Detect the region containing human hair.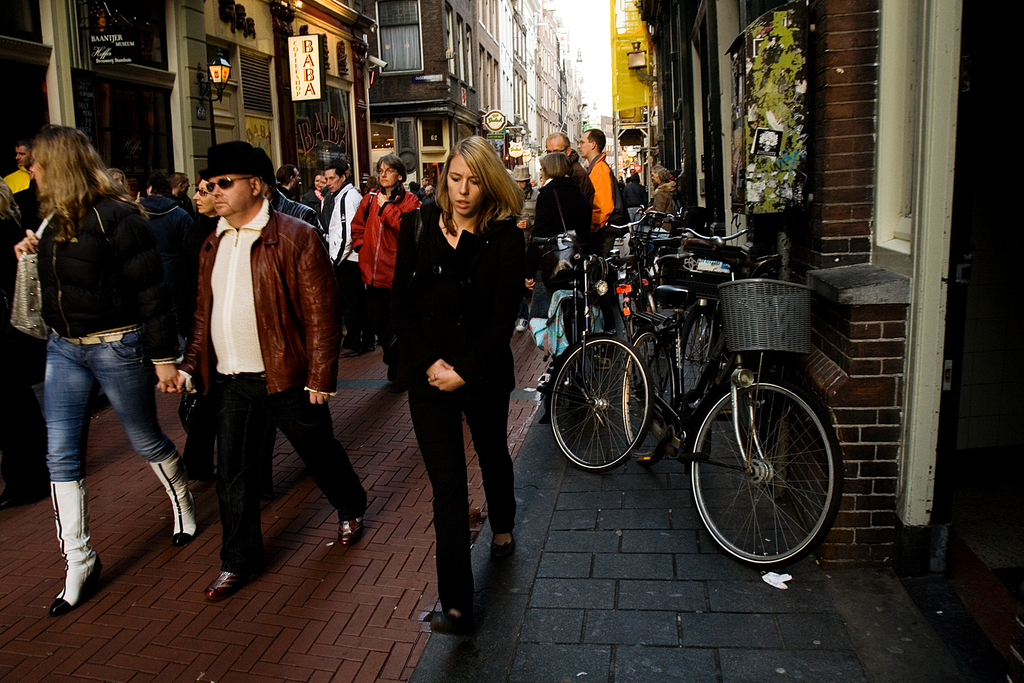
select_region(584, 126, 606, 152).
